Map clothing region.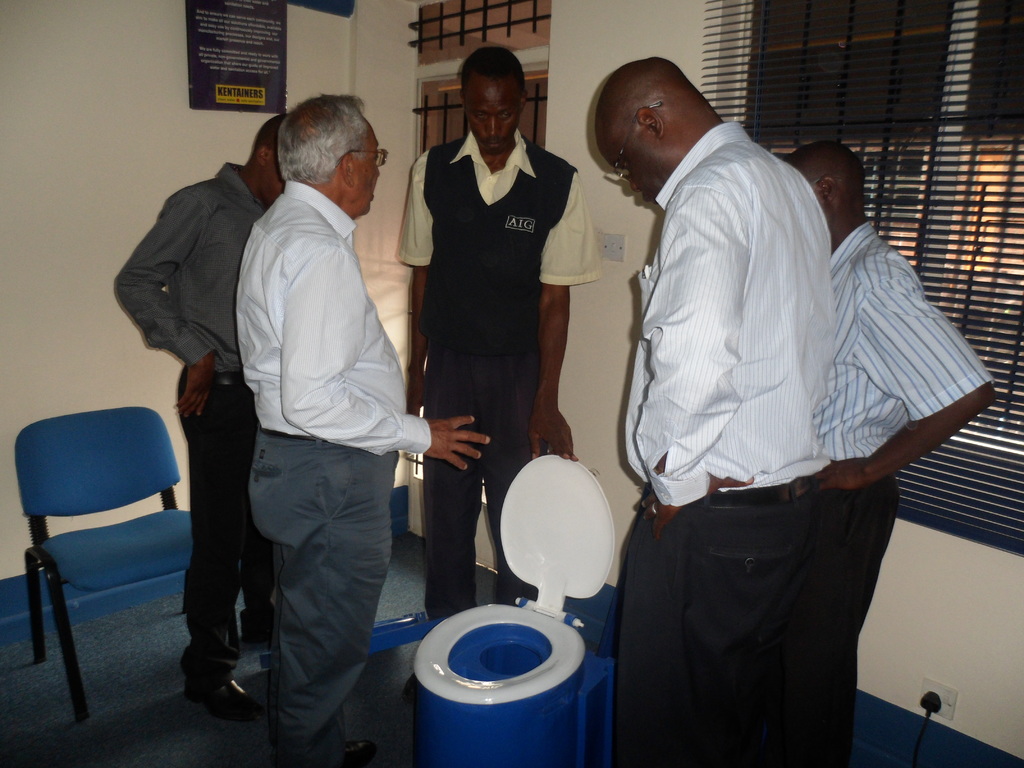
Mapped to <box>196,90,422,728</box>.
